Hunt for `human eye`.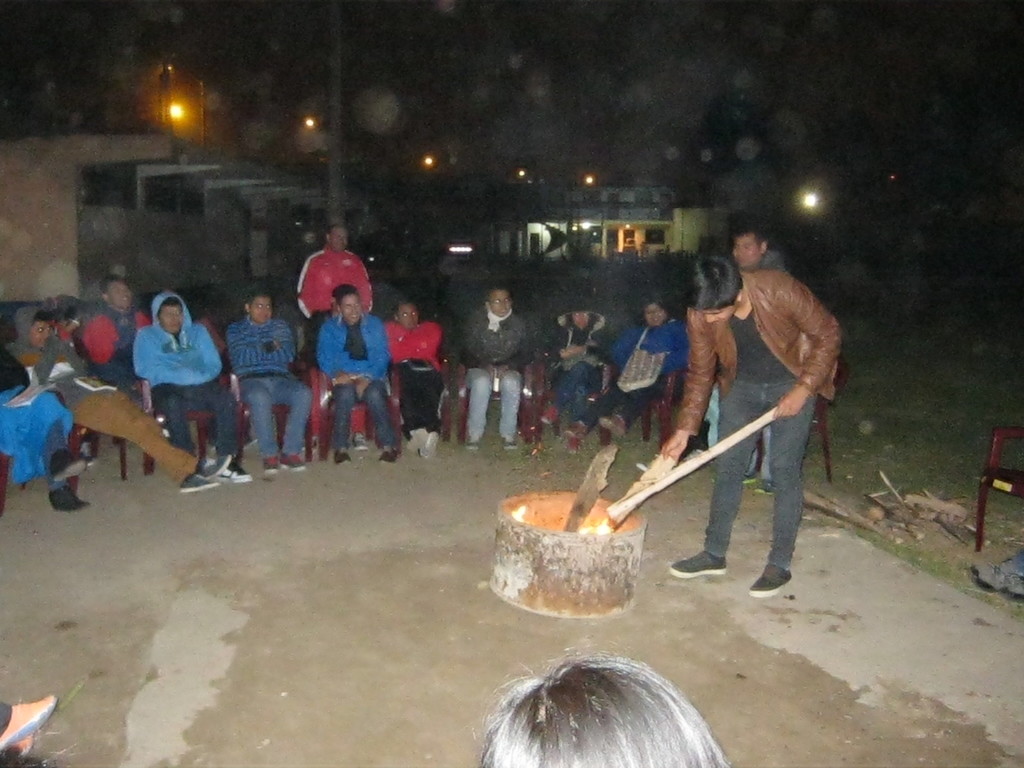
Hunted down at pyautogui.locateOnScreen(404, 312, 410, 317).
